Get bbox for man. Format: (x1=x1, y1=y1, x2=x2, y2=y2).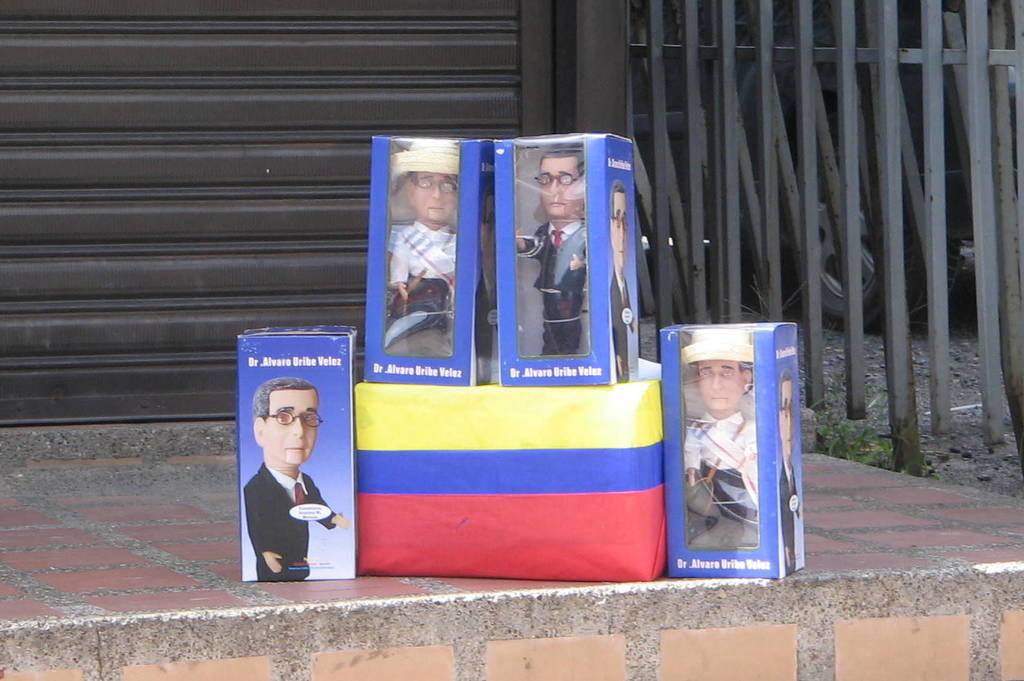
(x1=241, y1=379, x2=351, y2=583).
